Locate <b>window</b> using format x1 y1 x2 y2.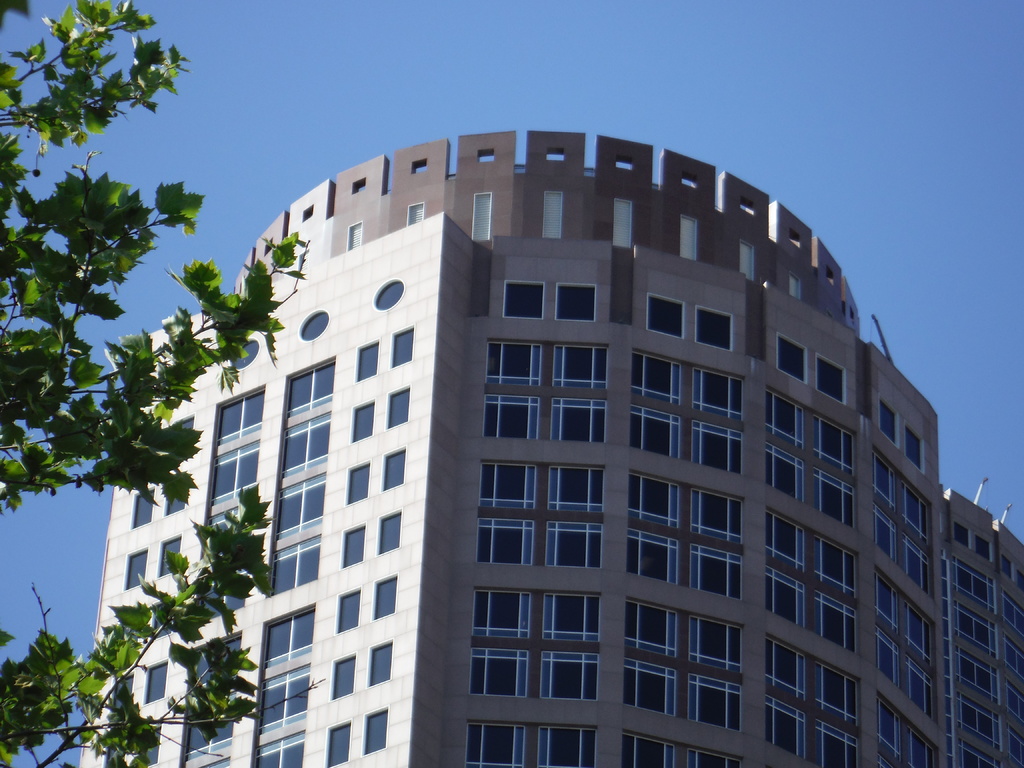
335 580 367 643.
